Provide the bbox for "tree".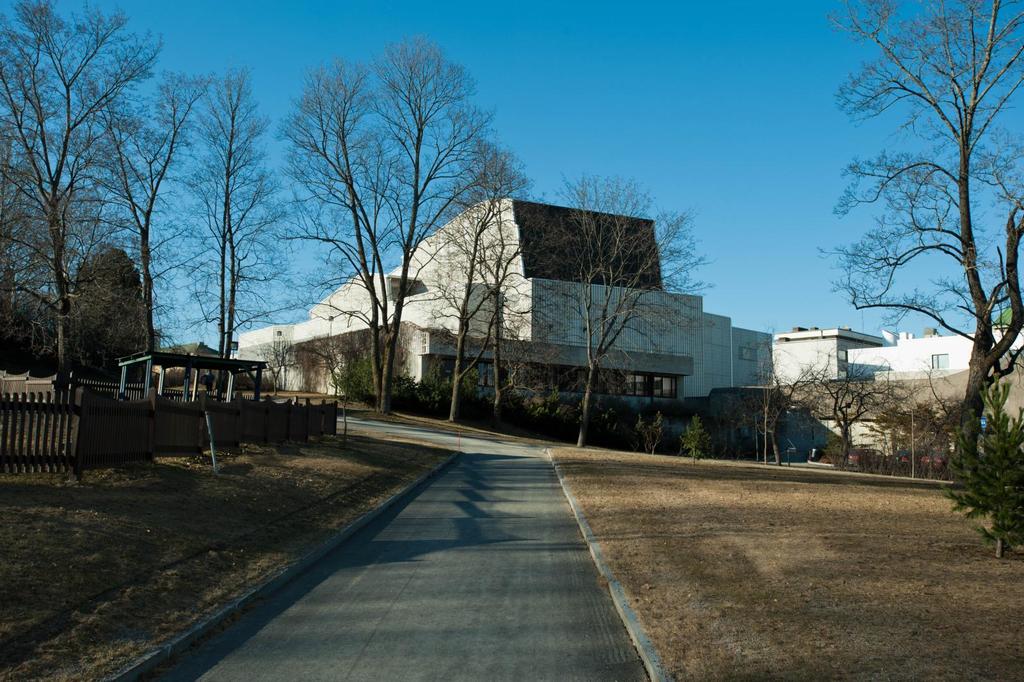
{"left": 0, "top": 0, "right": 144, "bottom": 414}.
